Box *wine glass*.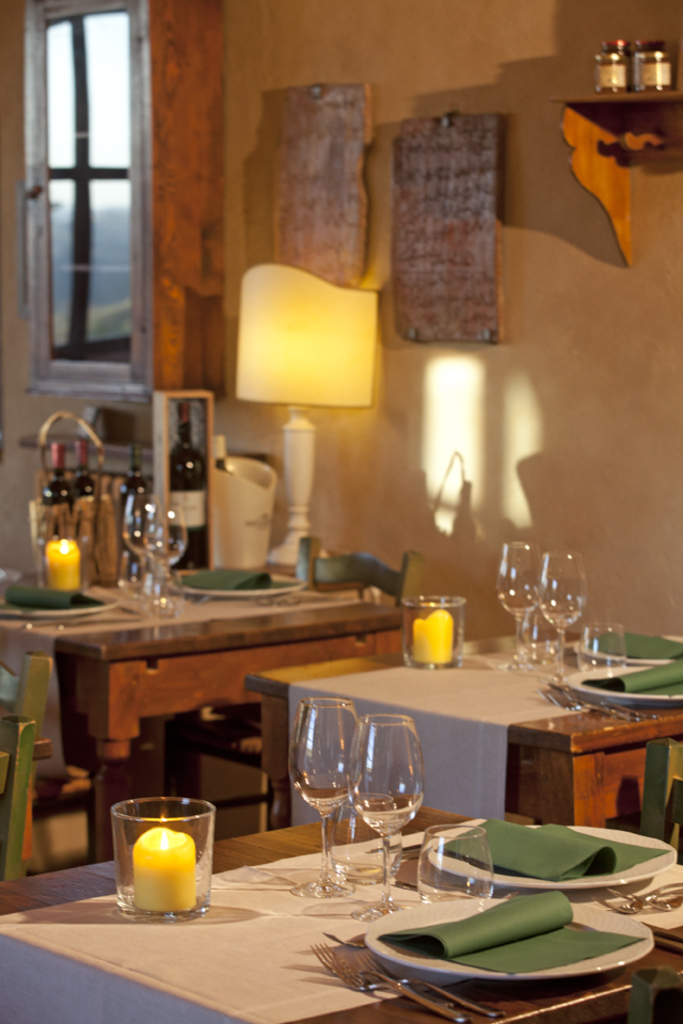
bbox(290, 699, 355, 905).
